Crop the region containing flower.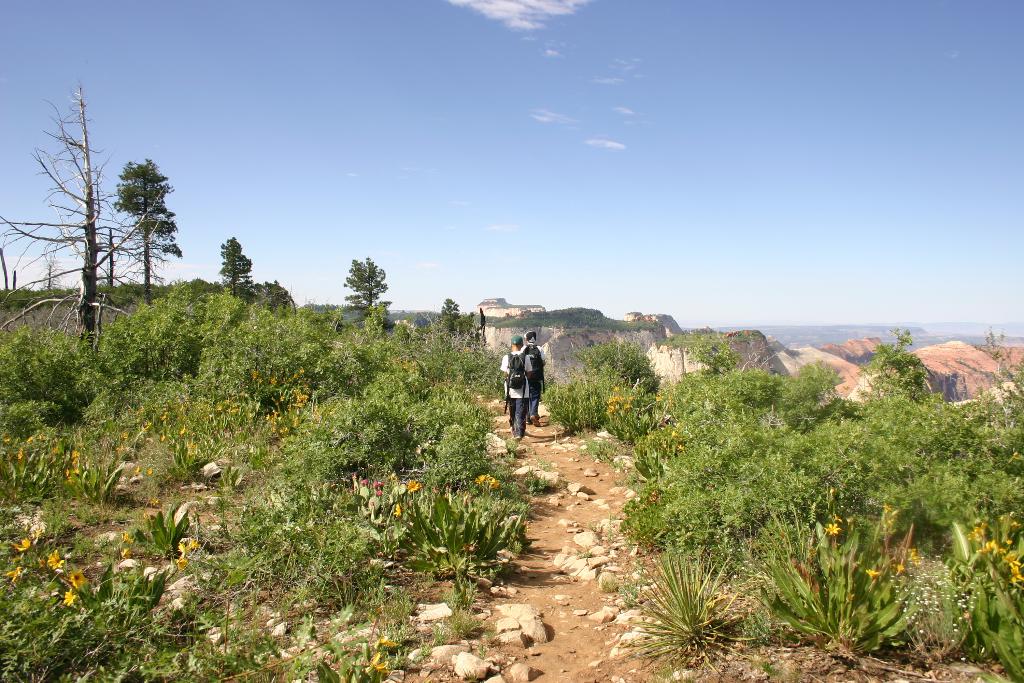
Crop region: detection(47, 547, 67, 572).
